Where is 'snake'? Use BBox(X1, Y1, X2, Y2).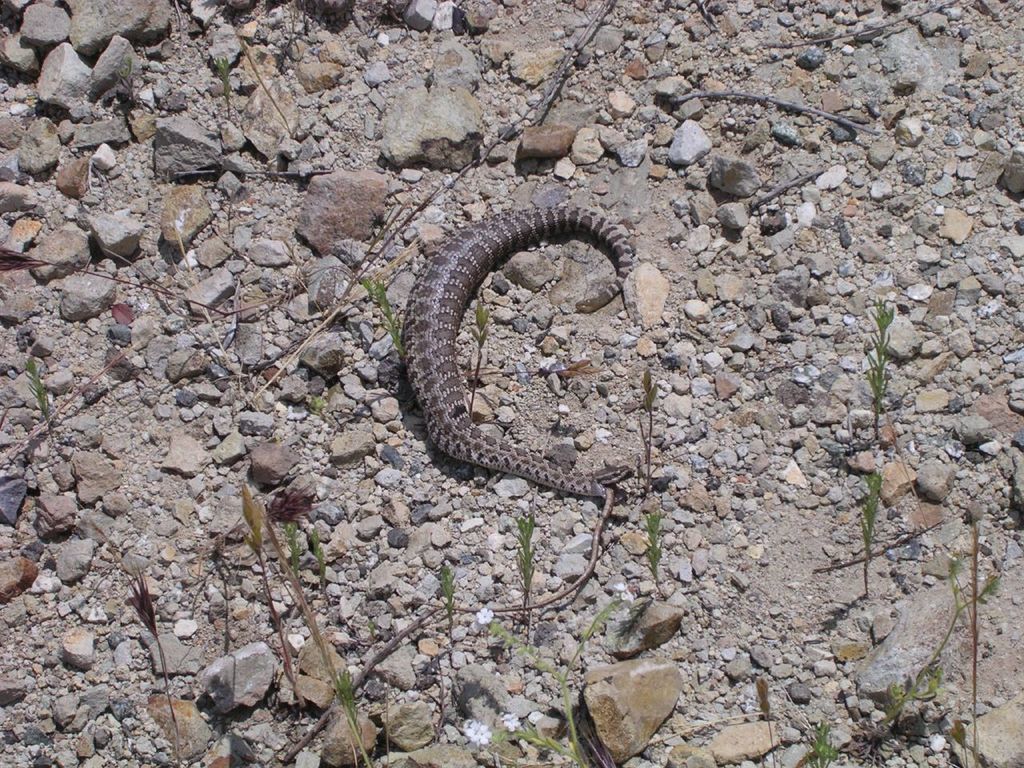
BBox(397, 206, 635, 506).
